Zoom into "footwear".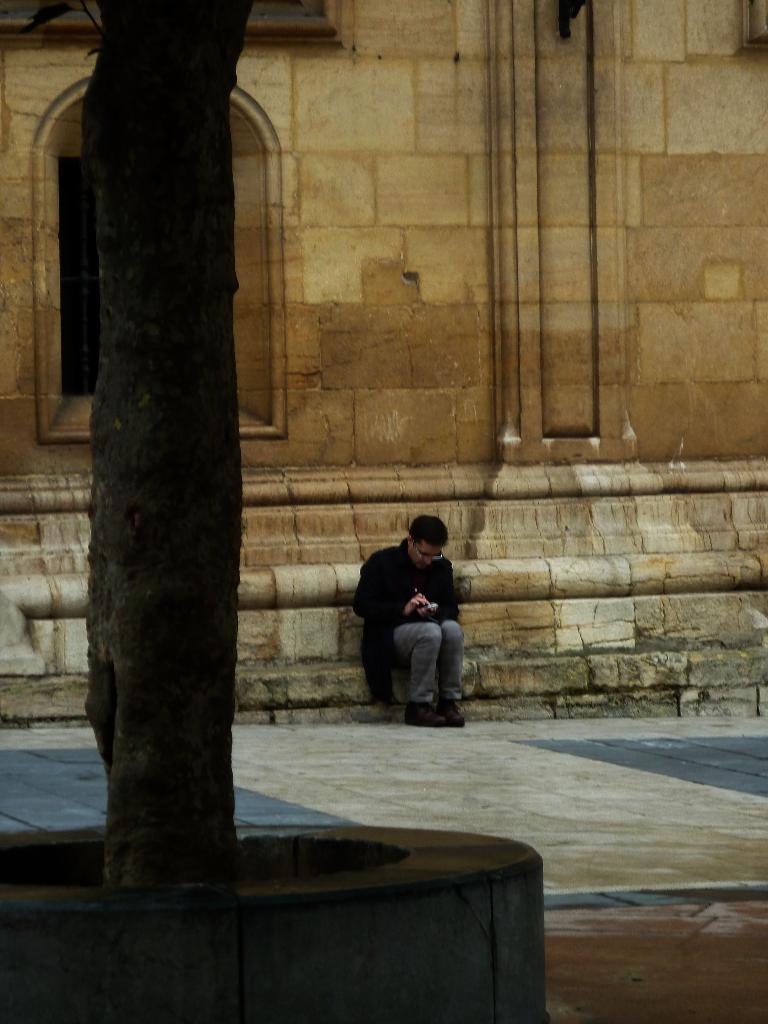
Zoom target: 406/705/445/725.
